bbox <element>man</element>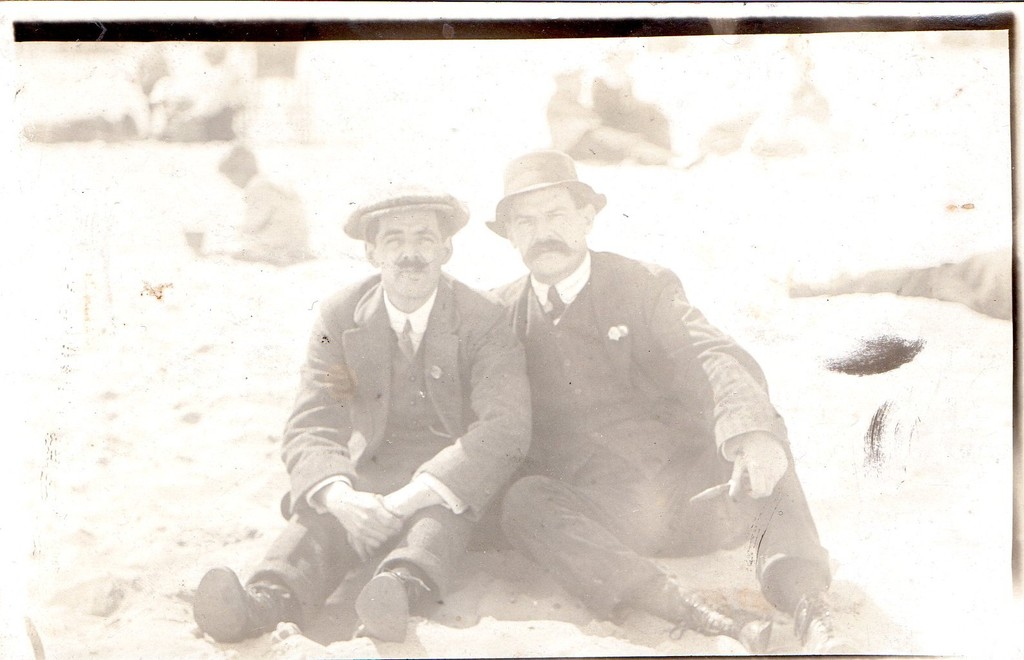
[x1=263, y1=170, x2=537, y2=654]
